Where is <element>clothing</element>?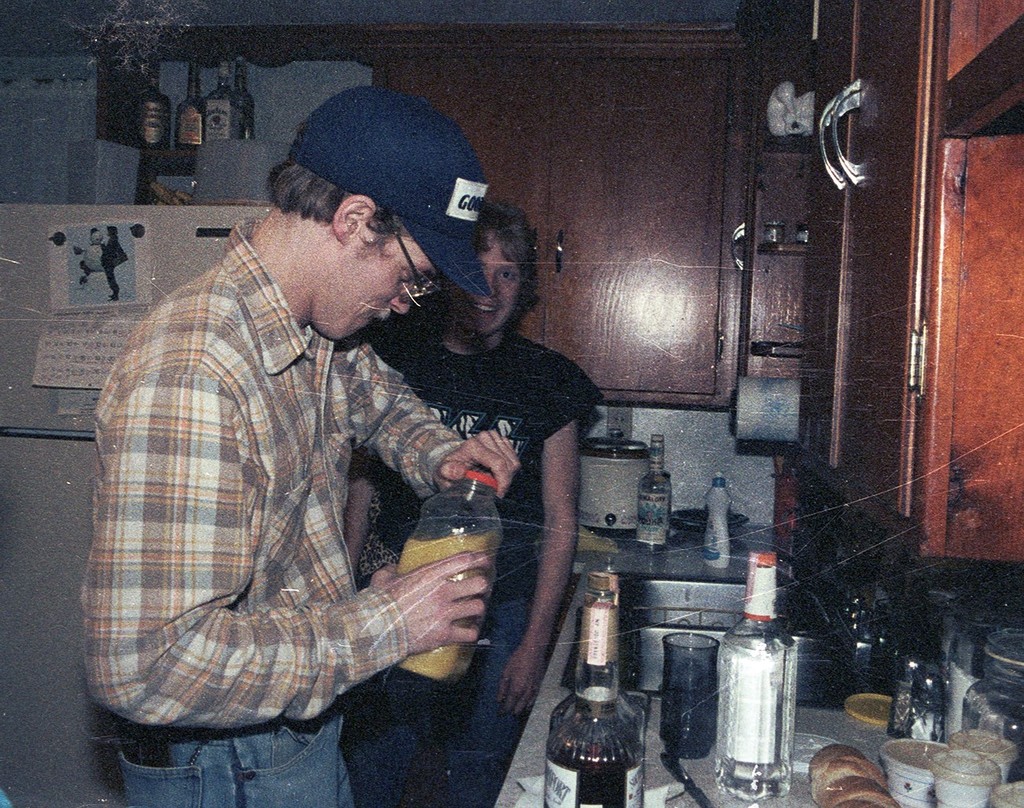
[x1=79, y1=168, x2=519, y2=770].
